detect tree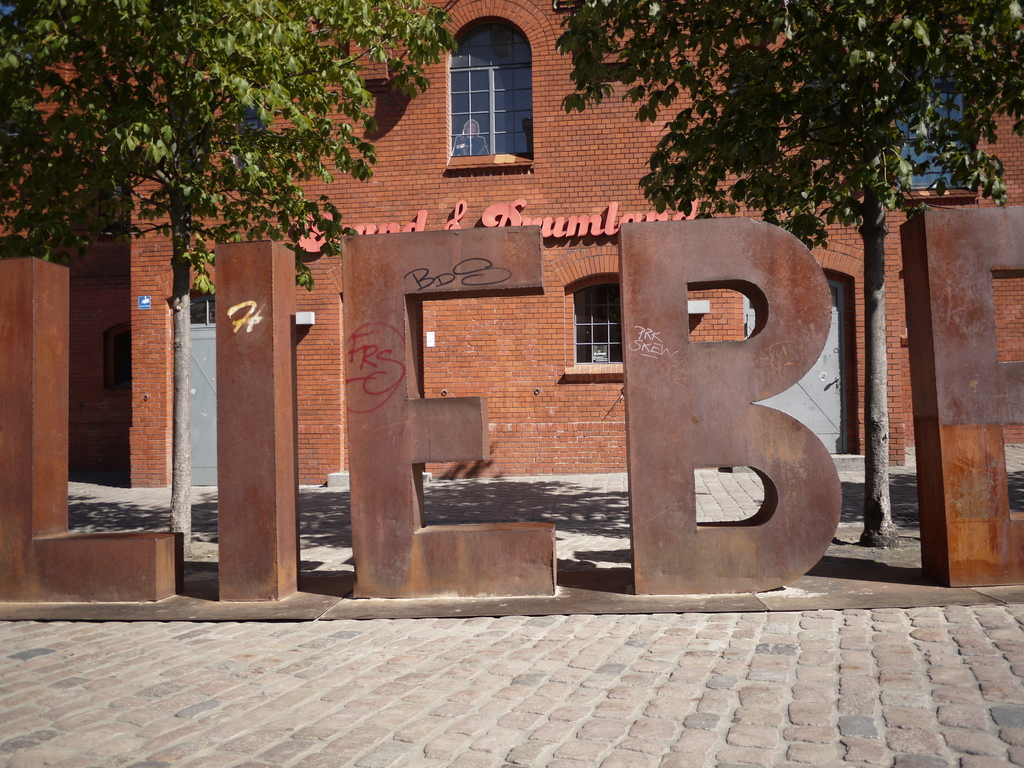
{"left": 543, "top": 0, "right": 1023, "bottom": 554}
